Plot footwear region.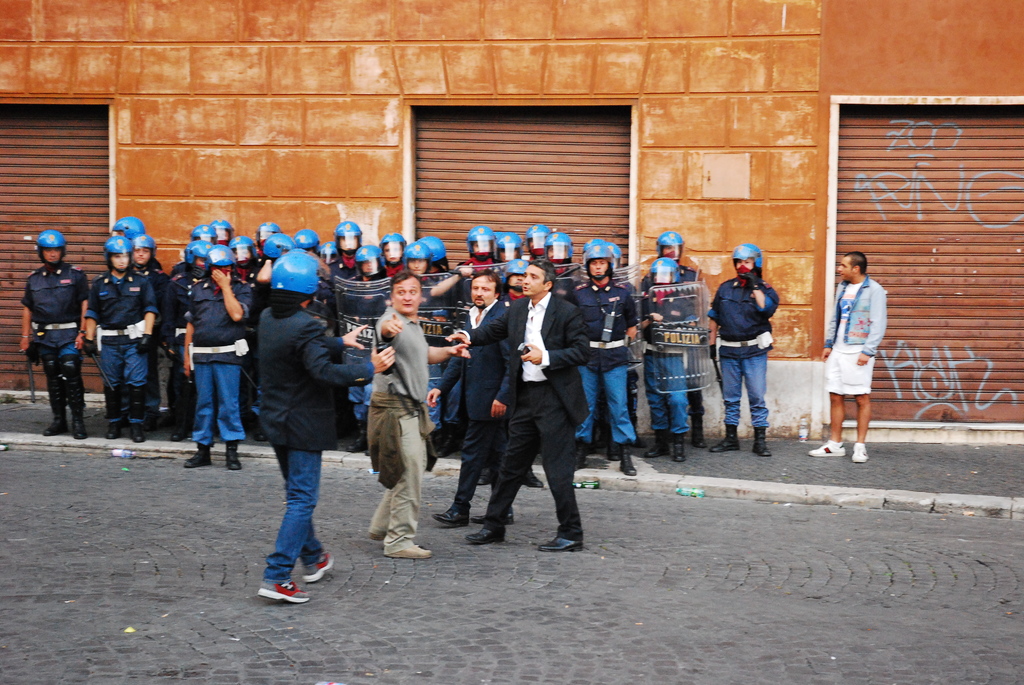
Plotted at <box>528,472,546,489</box>.
